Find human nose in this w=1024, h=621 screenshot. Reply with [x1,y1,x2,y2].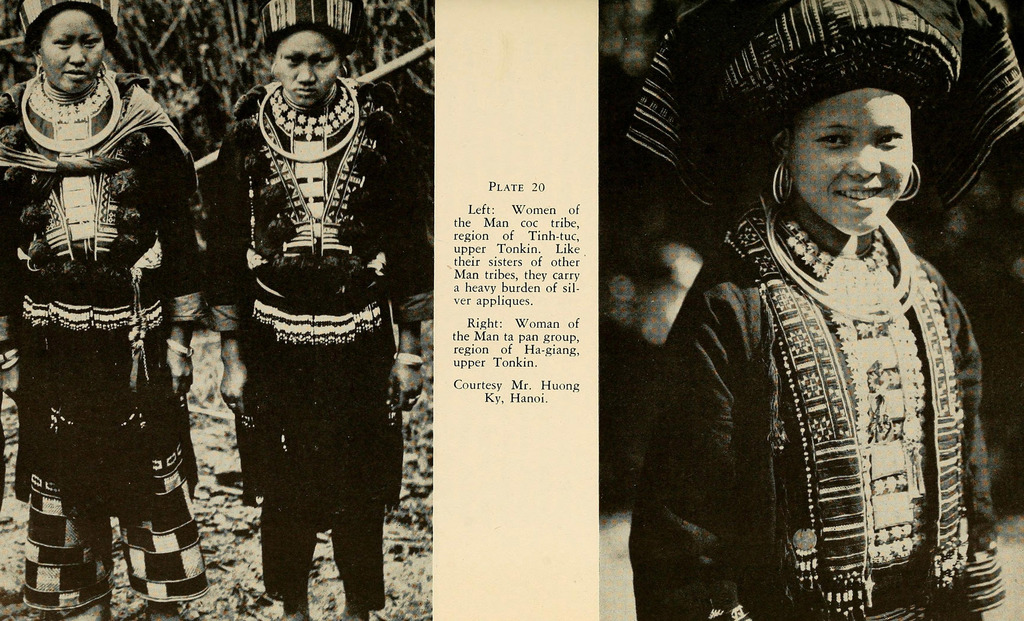
[296,63,317,85].
